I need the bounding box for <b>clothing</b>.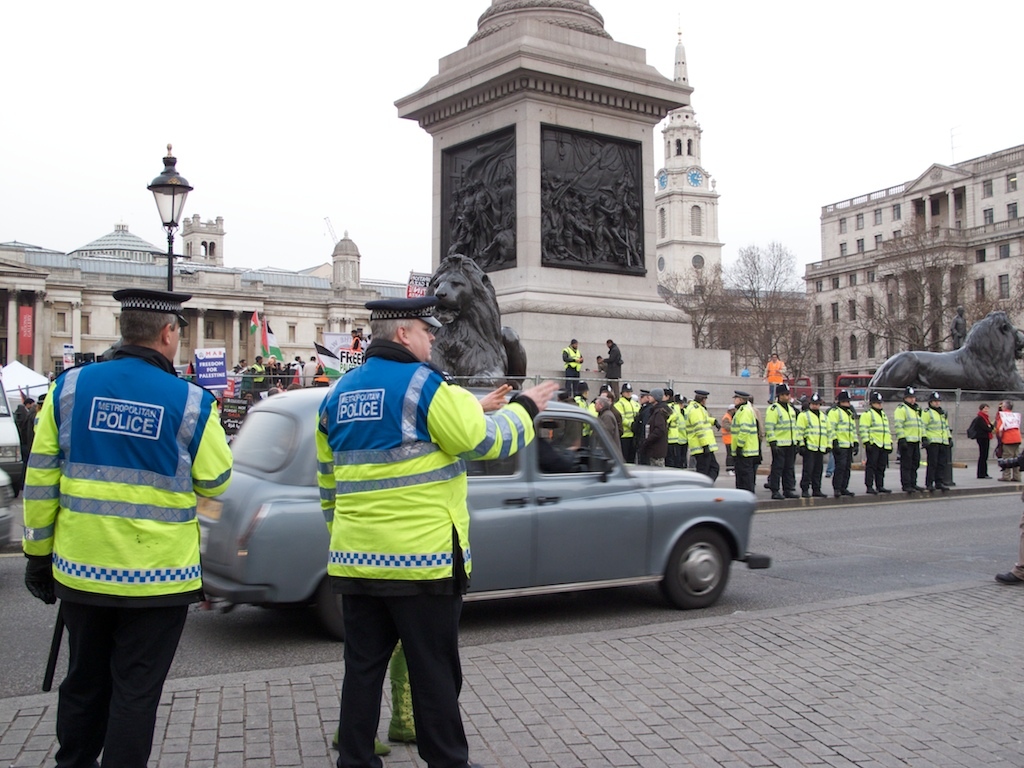
Here it is: (968, 408, 990, 480).
